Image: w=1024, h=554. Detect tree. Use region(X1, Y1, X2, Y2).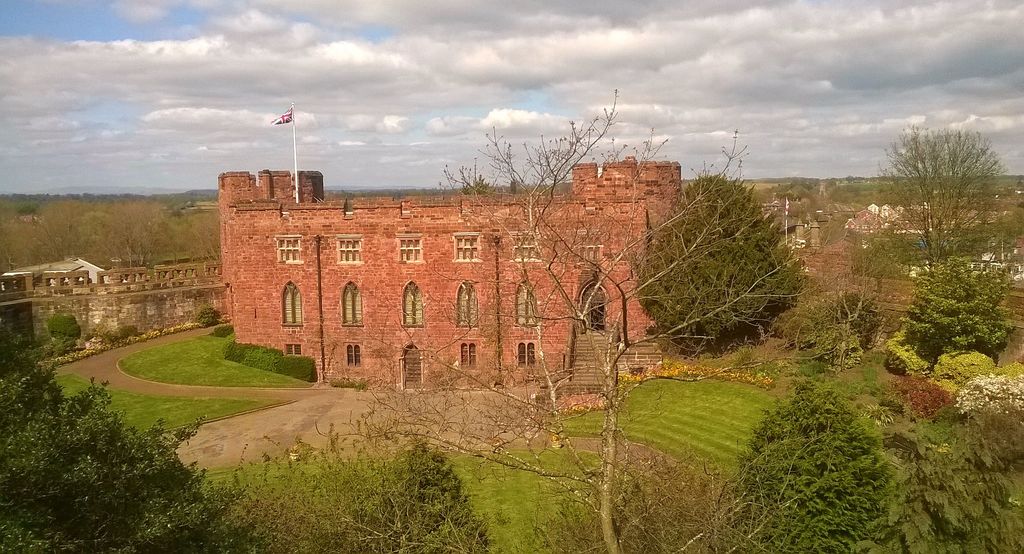
region(847, 208, 911, 293).
